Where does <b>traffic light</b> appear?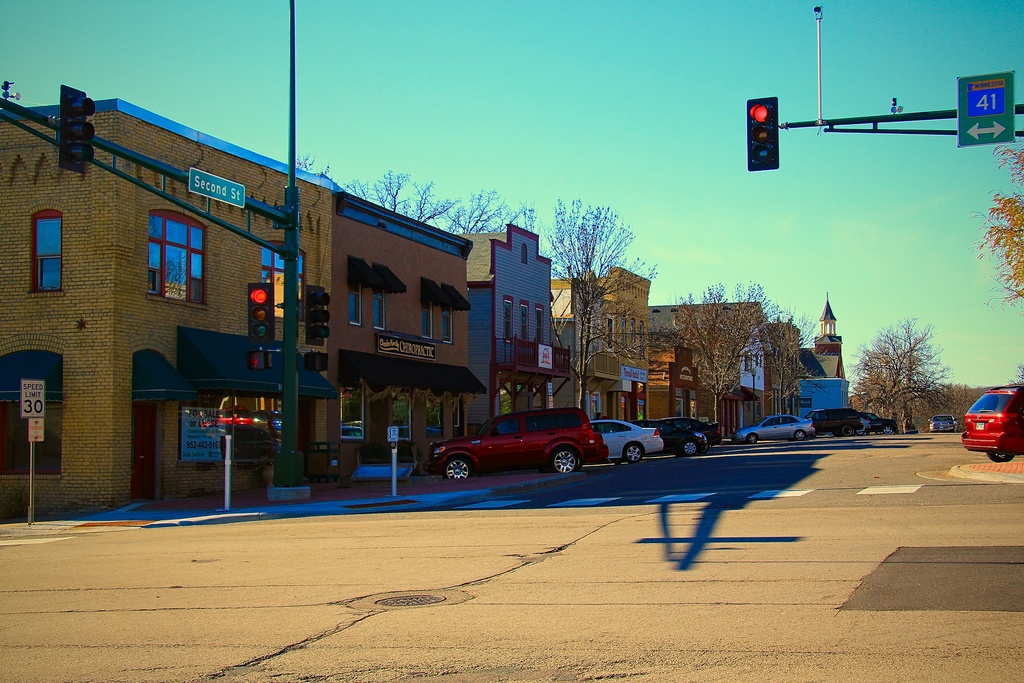
Appears at Rect(744, 95, 780, 173).
